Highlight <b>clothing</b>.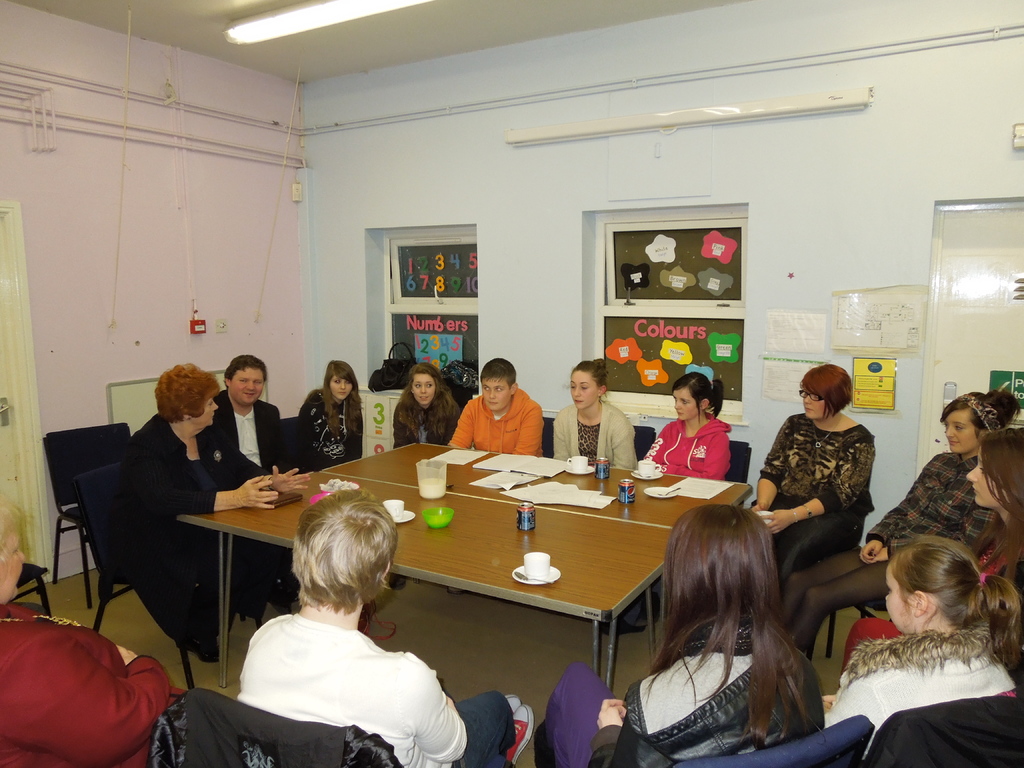
Highlighted region: x1=391, y1=397, x2=461, y2=447.
